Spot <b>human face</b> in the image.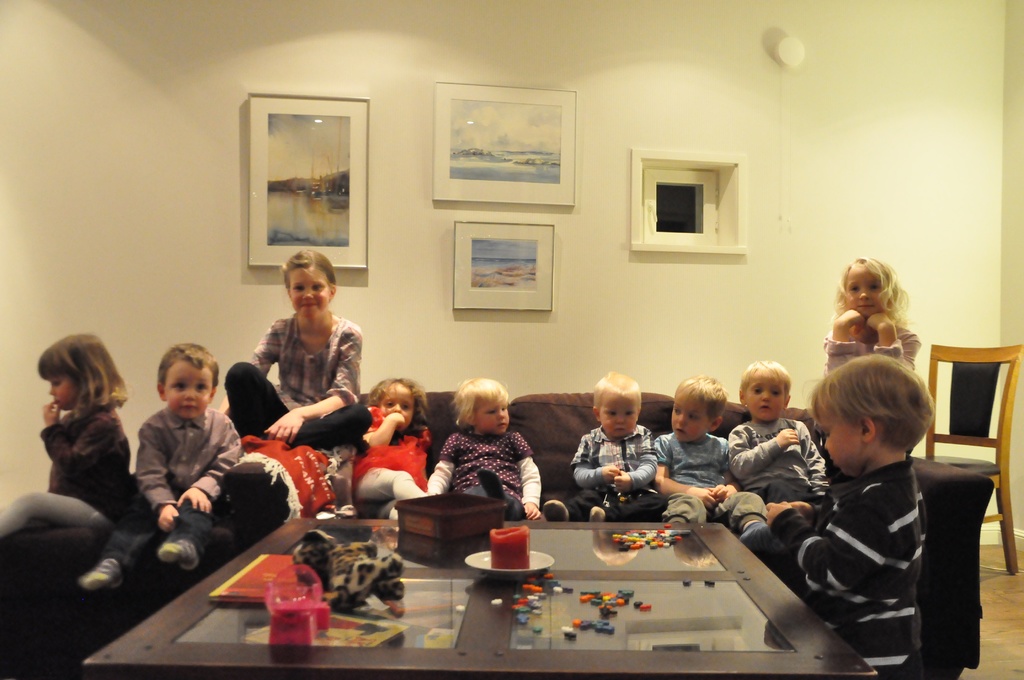
<b>human face</b> found at bbox(378, 383, 414, 430).
